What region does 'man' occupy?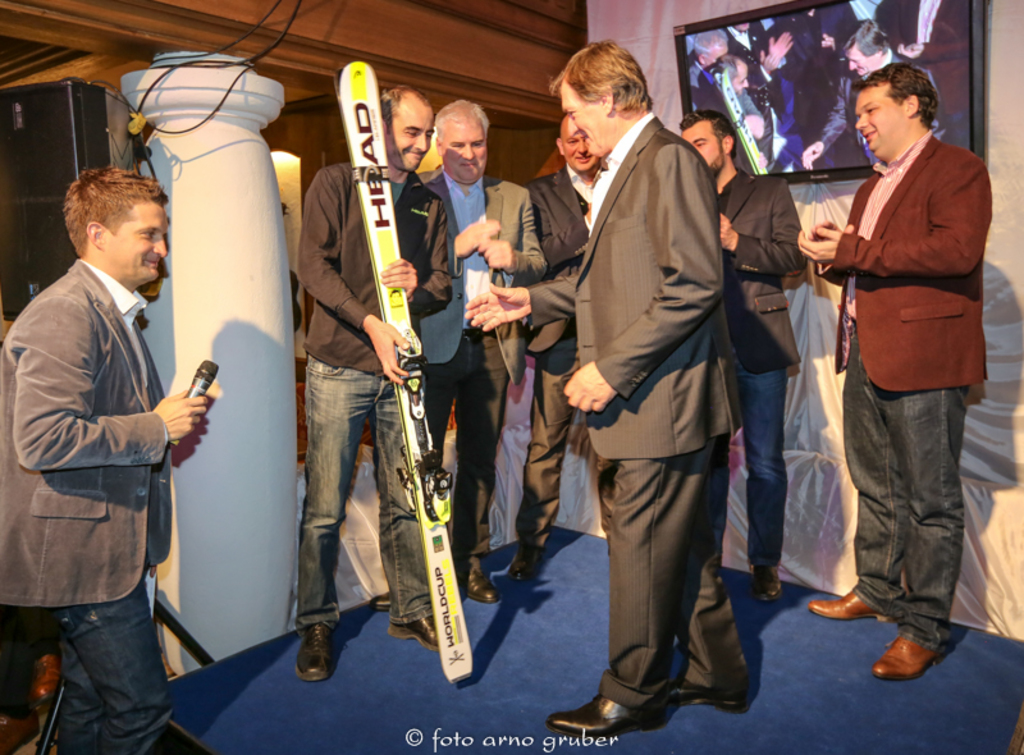
l=797, t=58, r=993, b=687.
